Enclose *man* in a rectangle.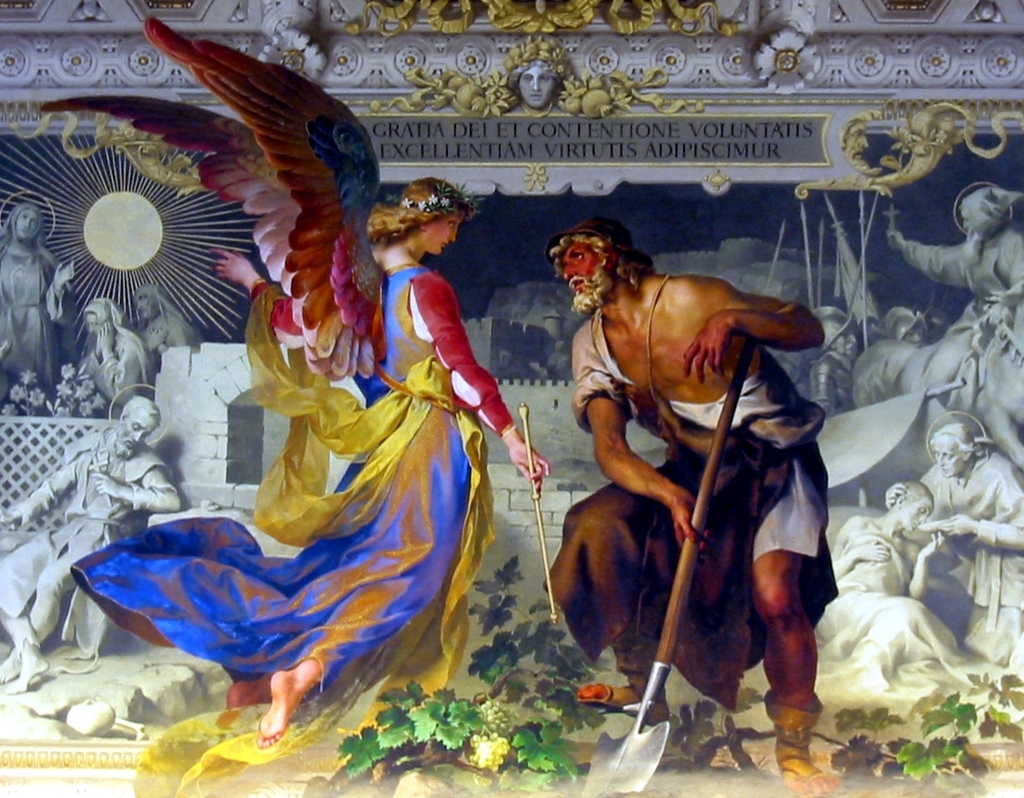
[806, 301, 864, 421].
